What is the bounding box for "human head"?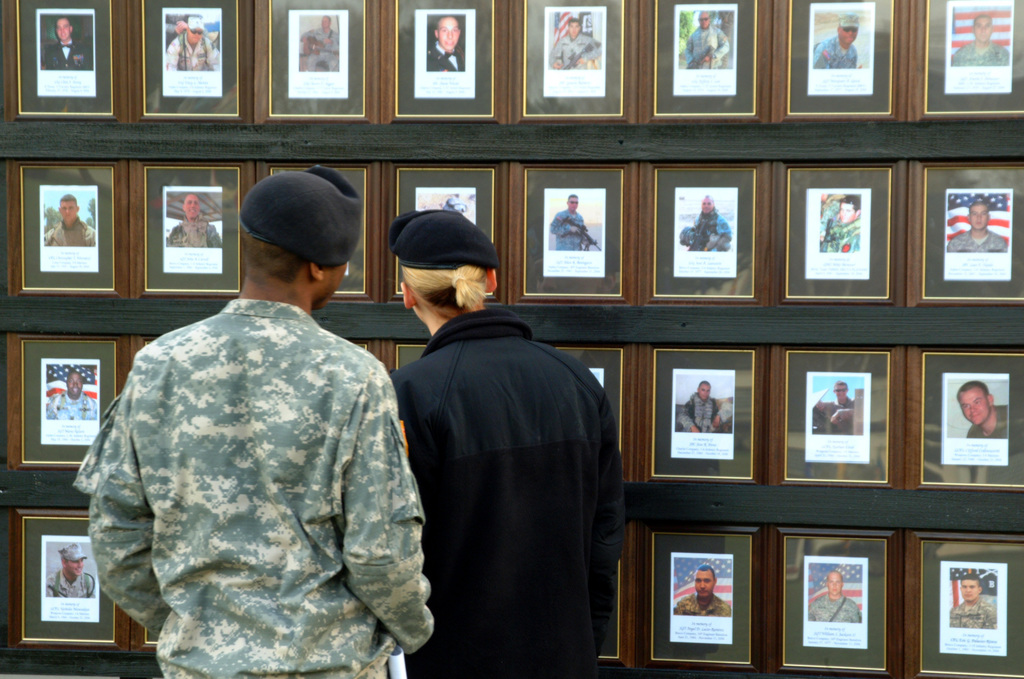
l=701, t=196, r=713, b=214.
